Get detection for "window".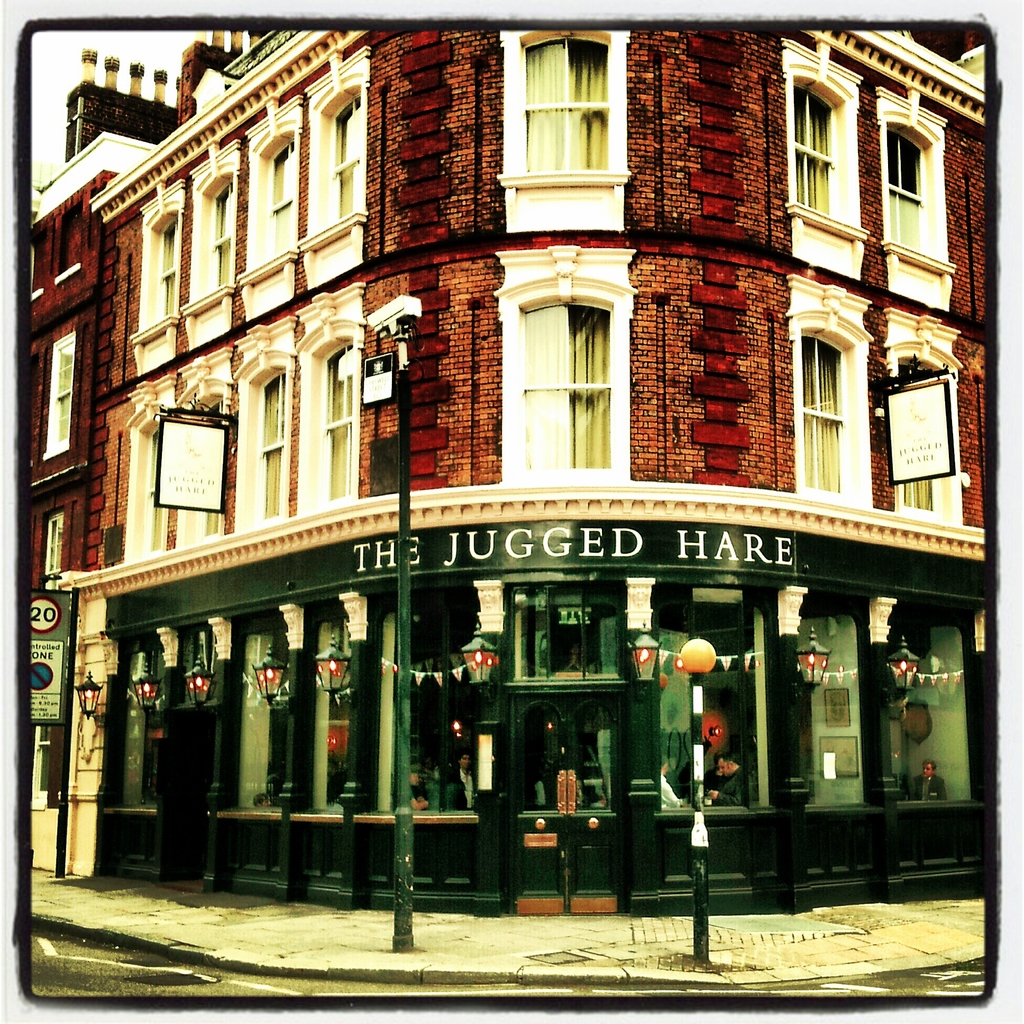
Detection: 498, 247, 652, 508.
